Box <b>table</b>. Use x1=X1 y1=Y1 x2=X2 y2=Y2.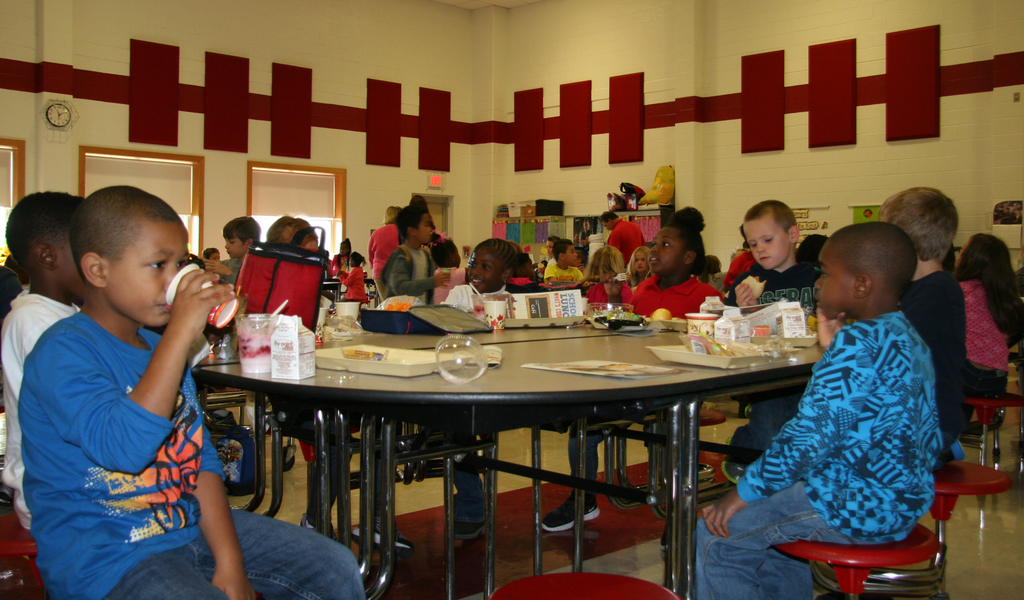
x1=161 y1=326 x2=839 y2=575.
